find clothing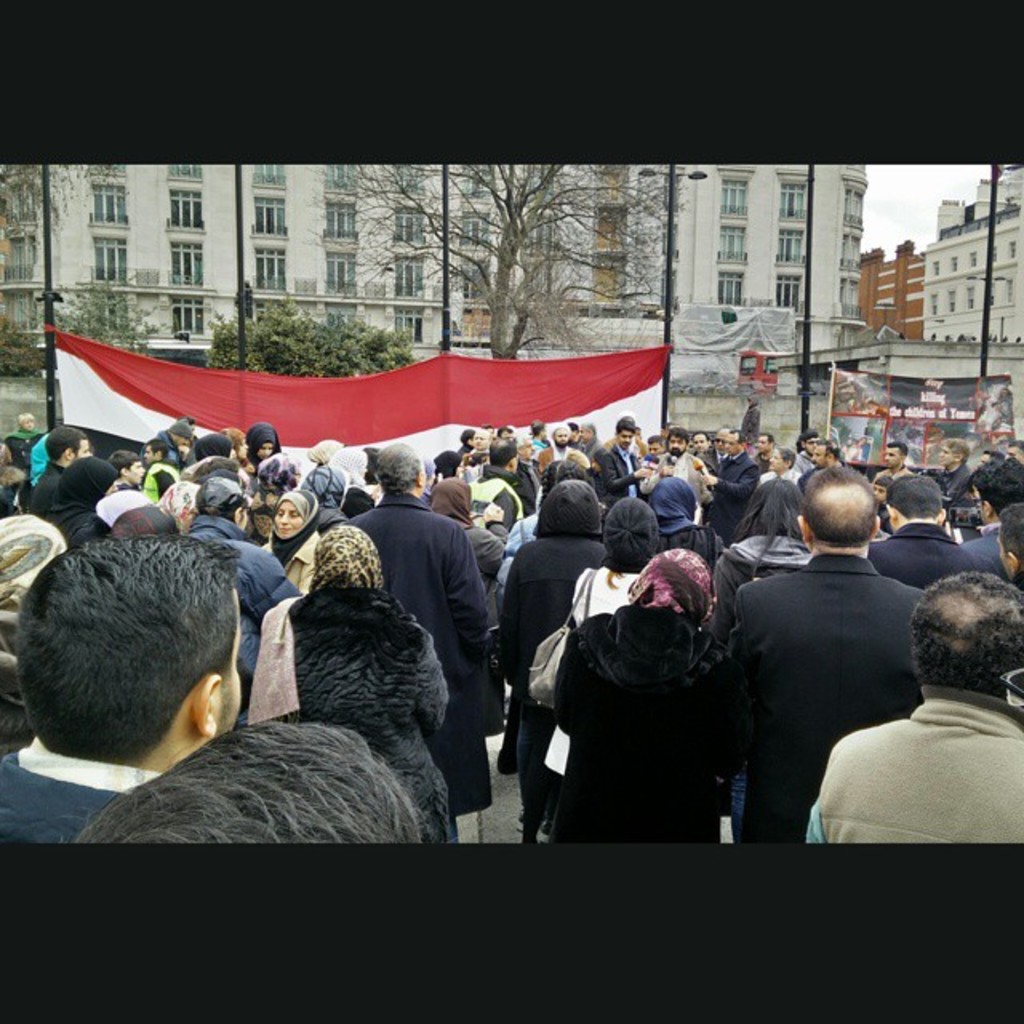
select_region(259, 584, 451, 838)
